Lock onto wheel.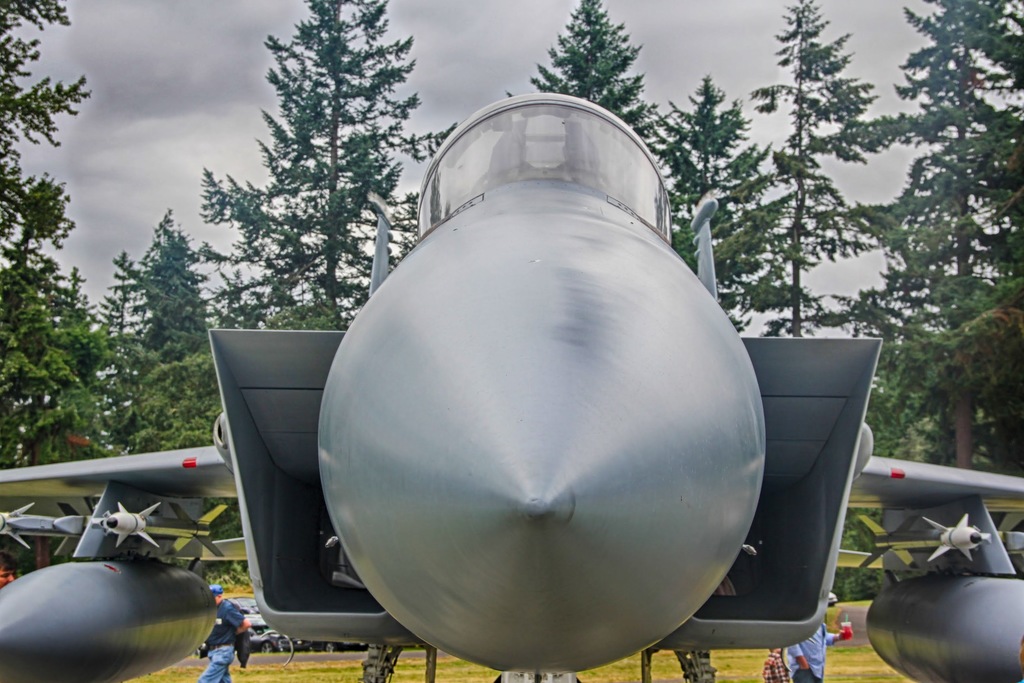
Locked: bbox=(257, 639, 269, 651).
